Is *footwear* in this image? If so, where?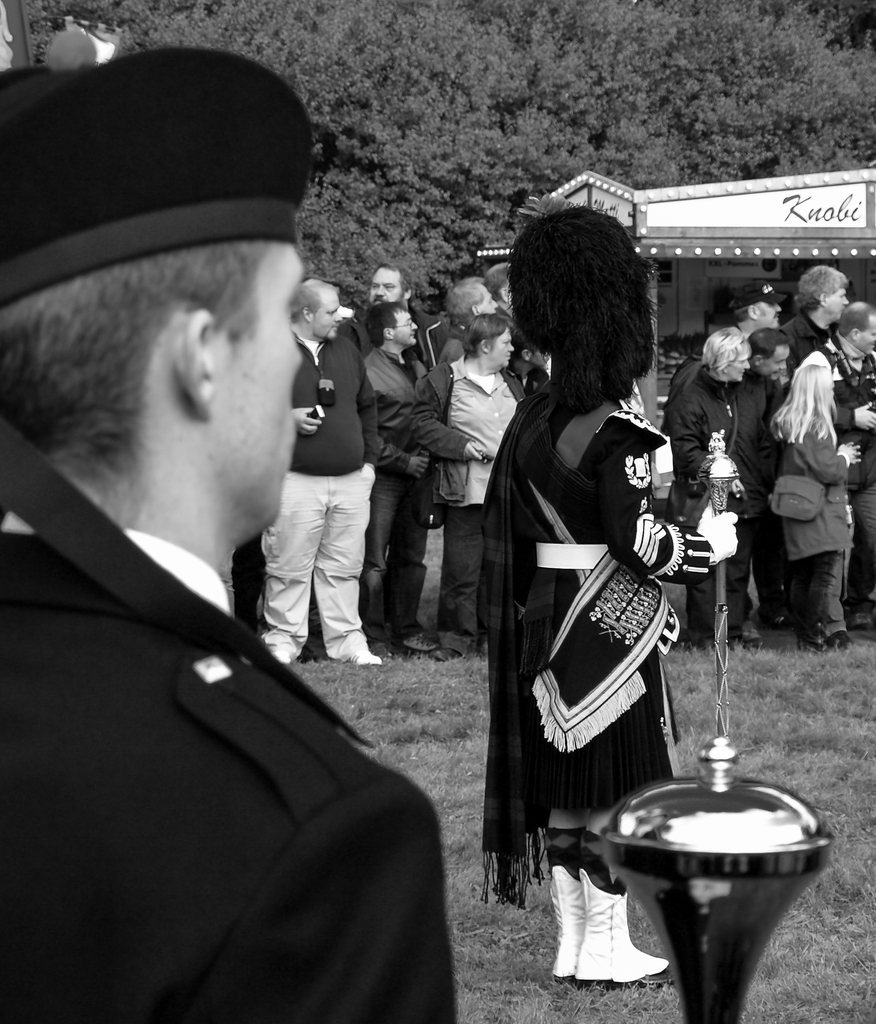
Yes, at bbox=(300, 636, 322, 668).
